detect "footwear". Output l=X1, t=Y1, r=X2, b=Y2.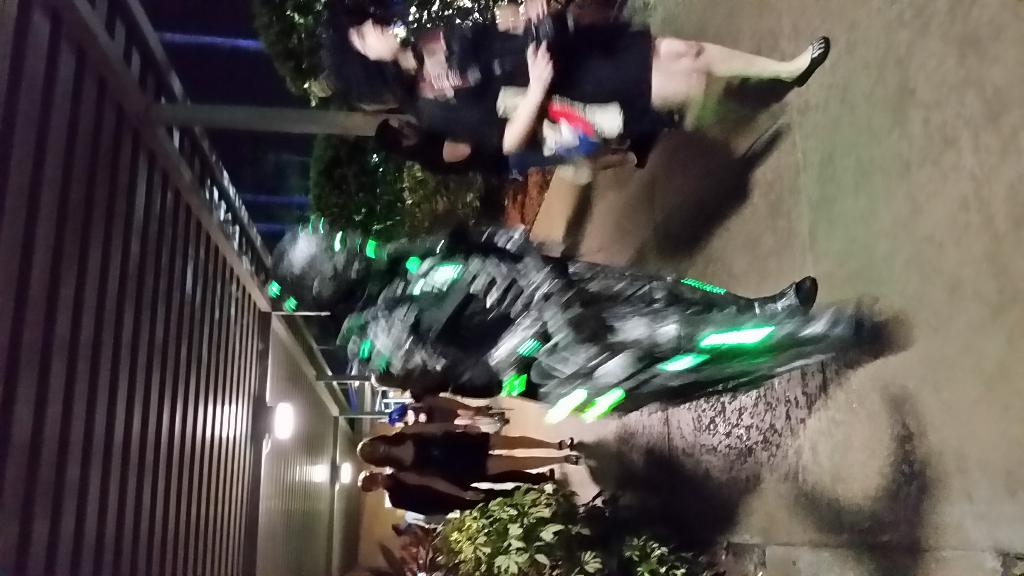
l=780, t=32, r=835, b=88.
